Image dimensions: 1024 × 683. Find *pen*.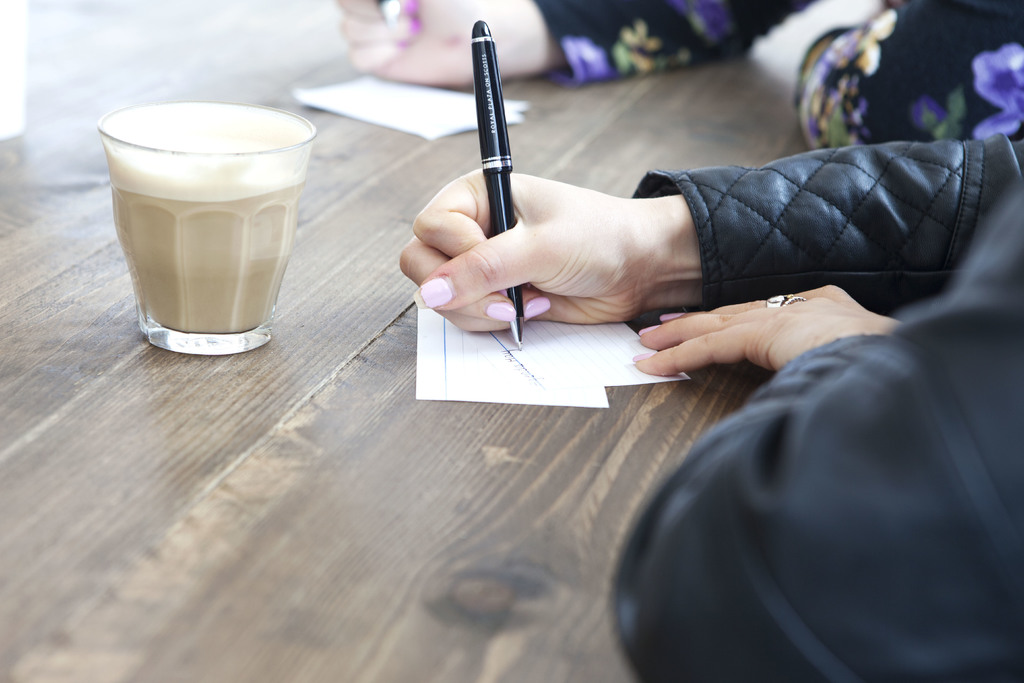
474, 19, 520, 351.
